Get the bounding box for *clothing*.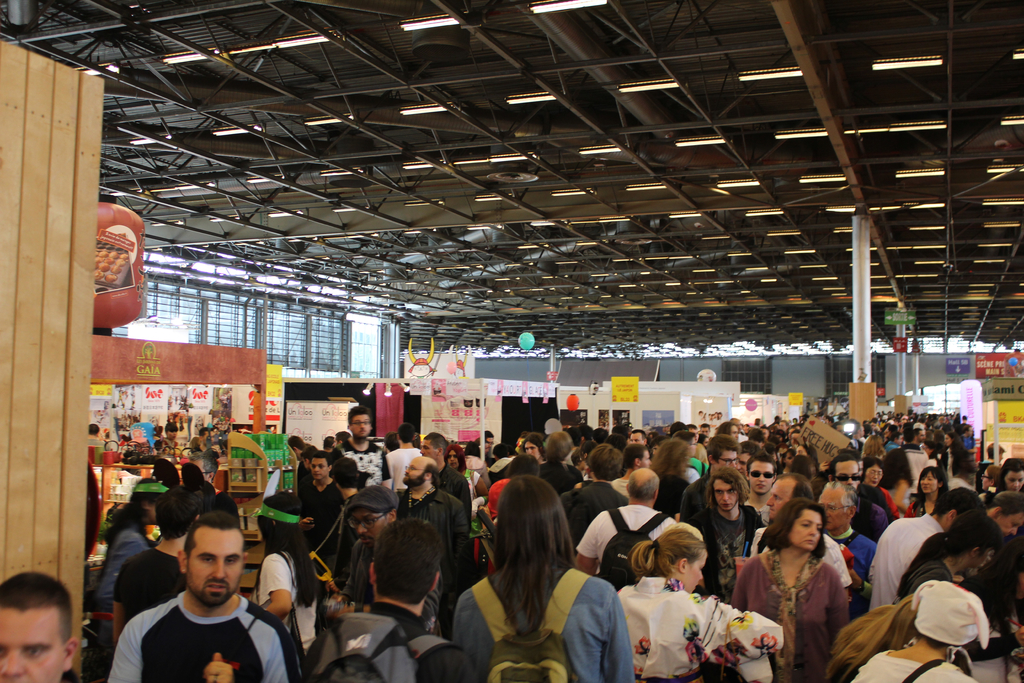
659:468:694:515.
